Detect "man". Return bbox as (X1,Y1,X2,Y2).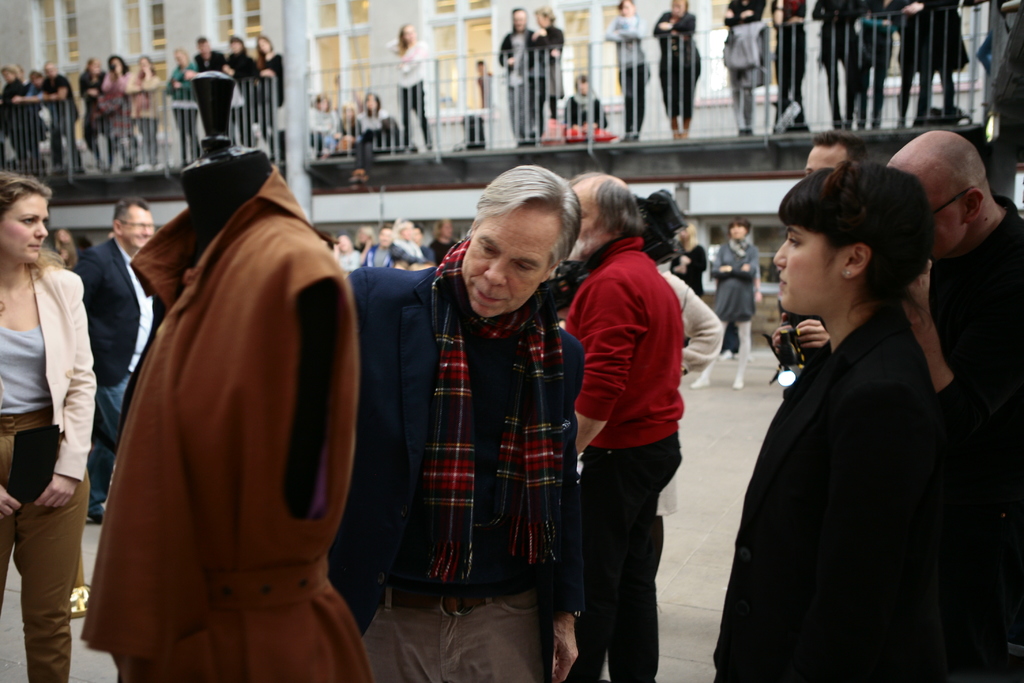
(872,130,1023,529).
